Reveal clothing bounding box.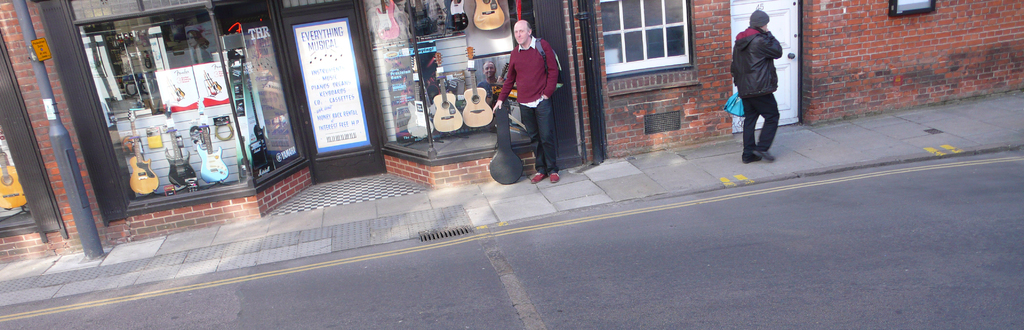
Revealed: <bbox>730, 18, 785, 160</bbox>.
